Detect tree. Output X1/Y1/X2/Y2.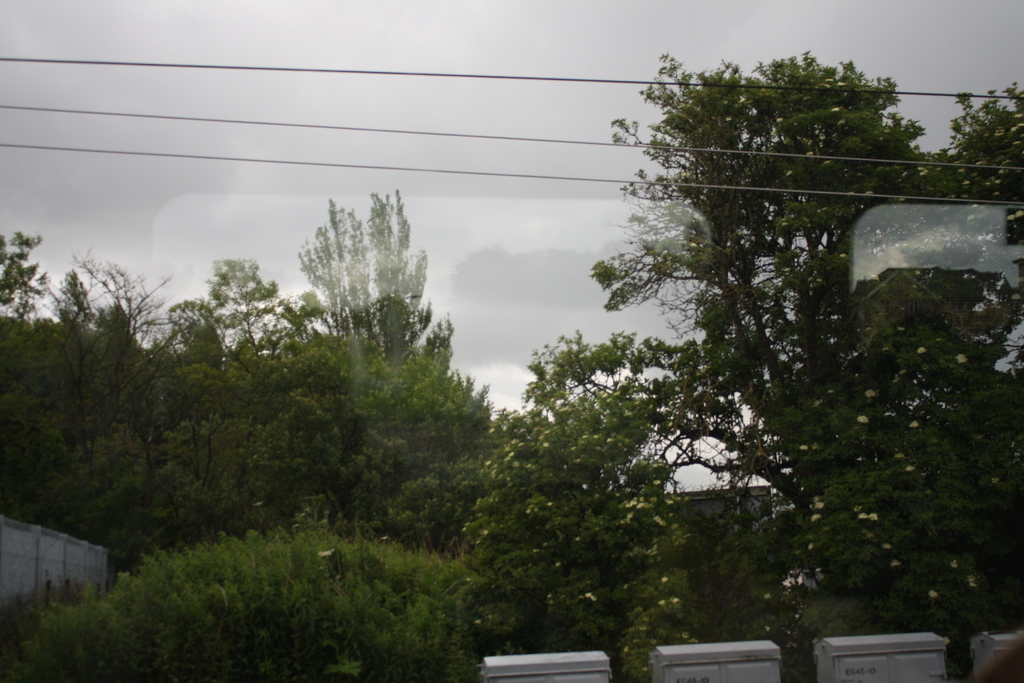
942/85/1023/235.
